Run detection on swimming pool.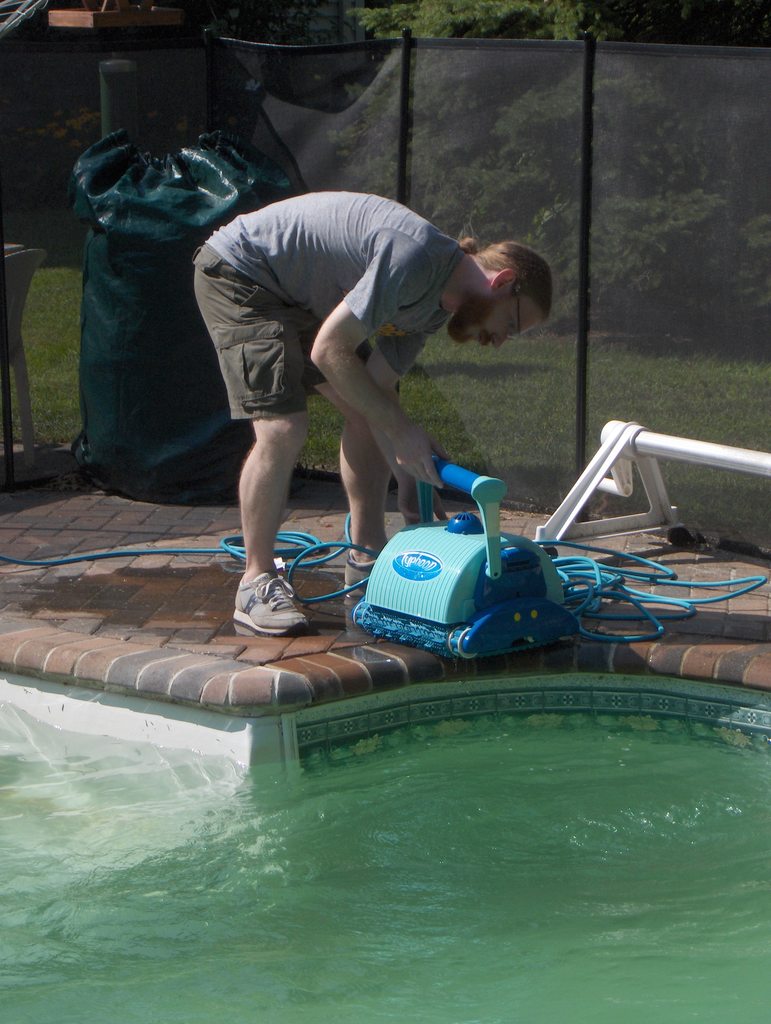
Result: 12/650/770/982.
